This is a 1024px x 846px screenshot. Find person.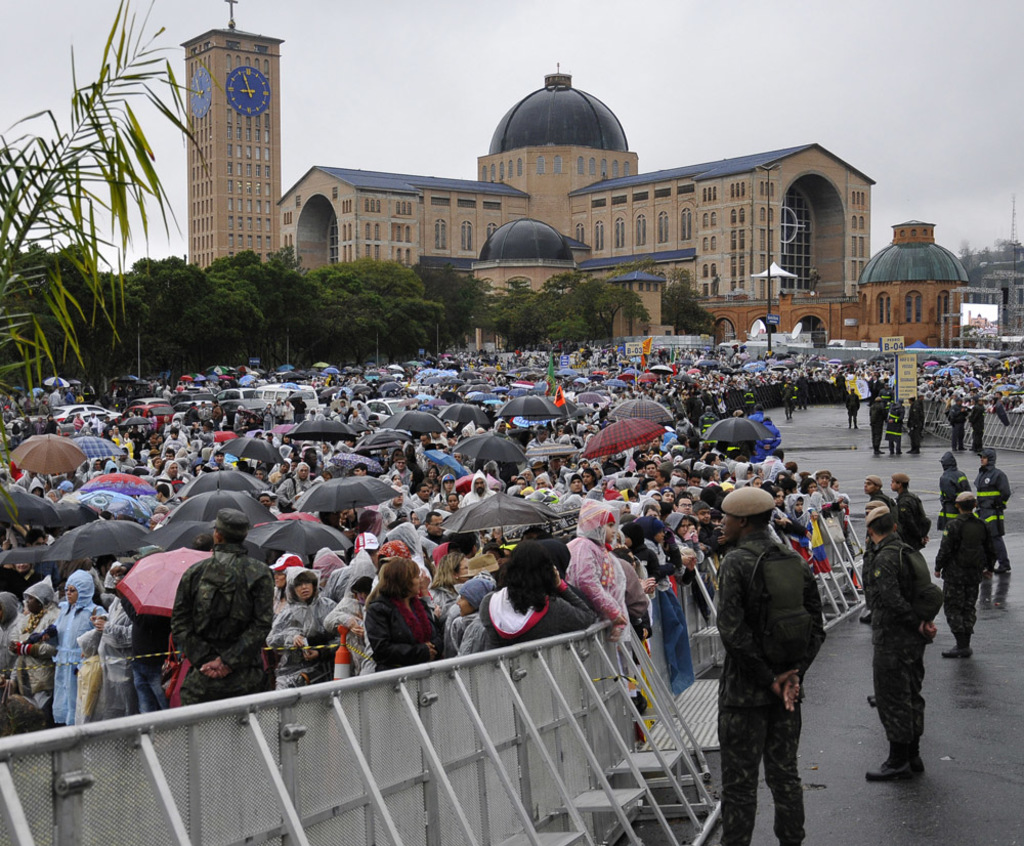
Bounding box: Rect(473, 544, 605, 647).
